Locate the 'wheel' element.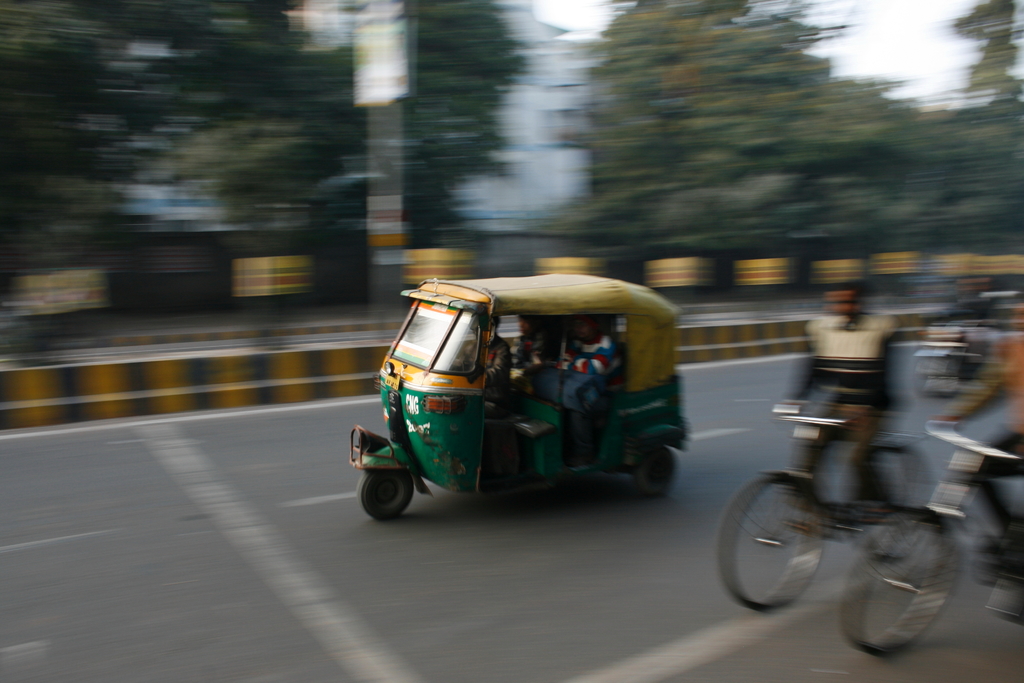
Element bbox: 716:473:826:620.
